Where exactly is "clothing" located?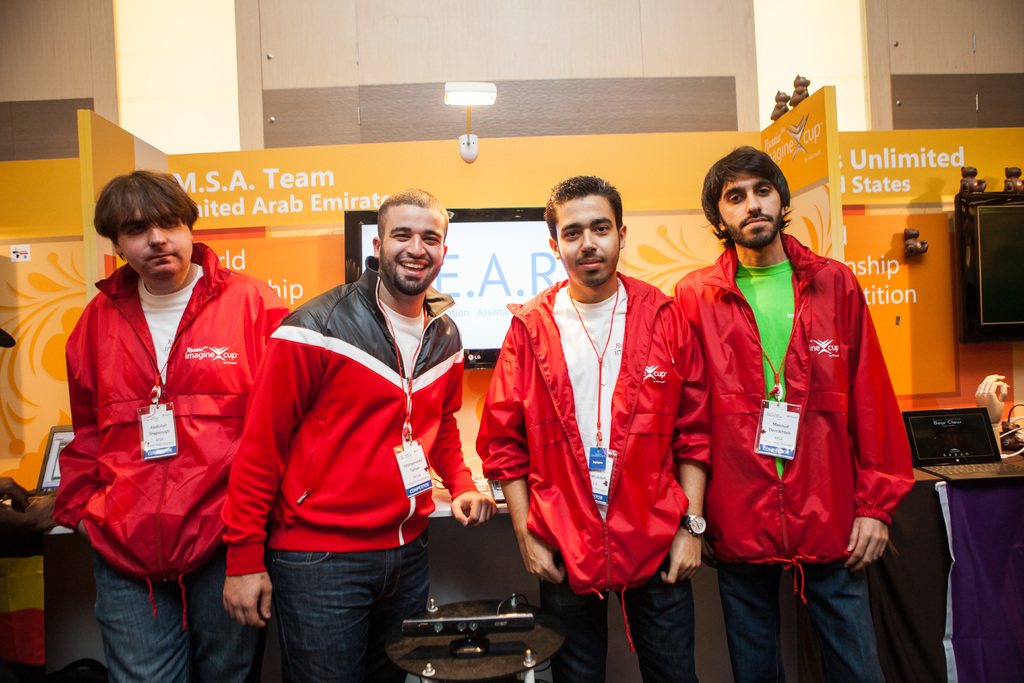
Its bounding box is Rect(220, 256, 478, 682).
